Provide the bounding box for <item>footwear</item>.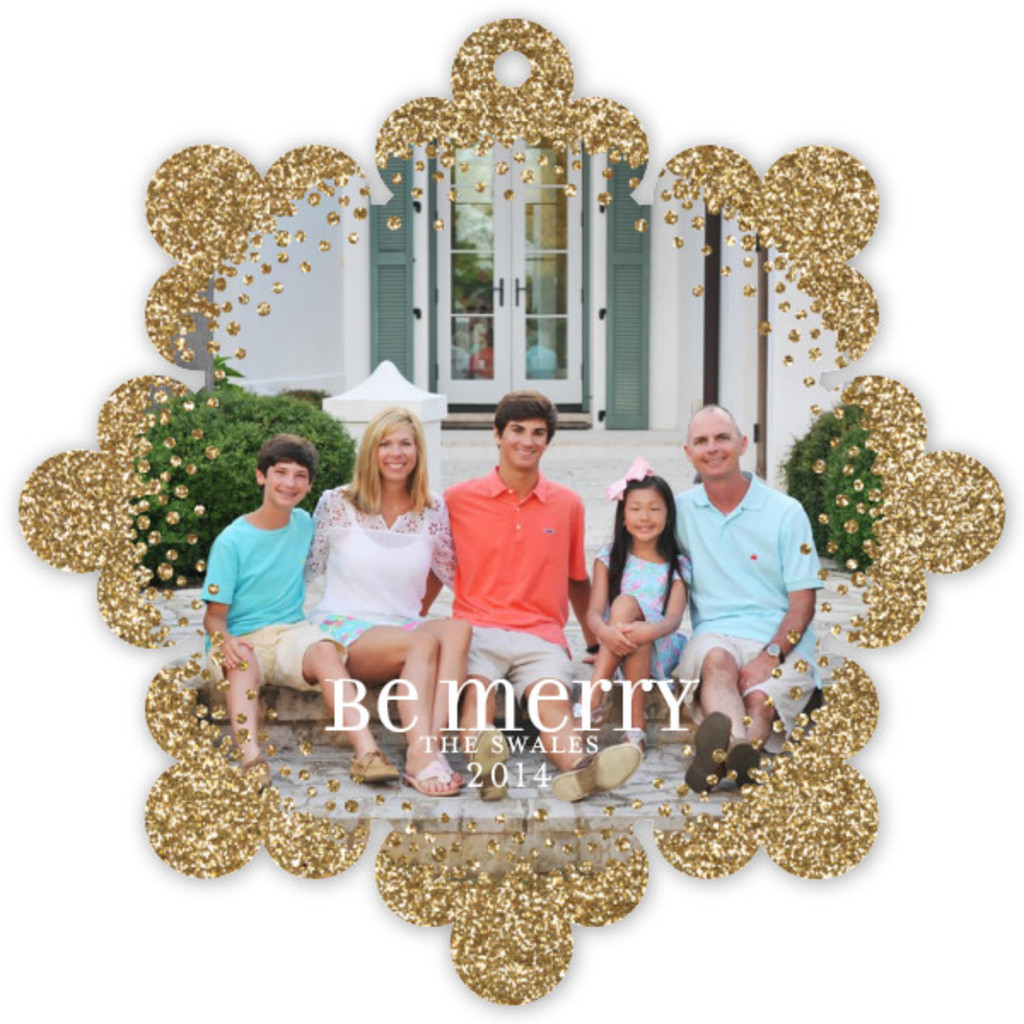
BBox(730, 737, 763, 792).
